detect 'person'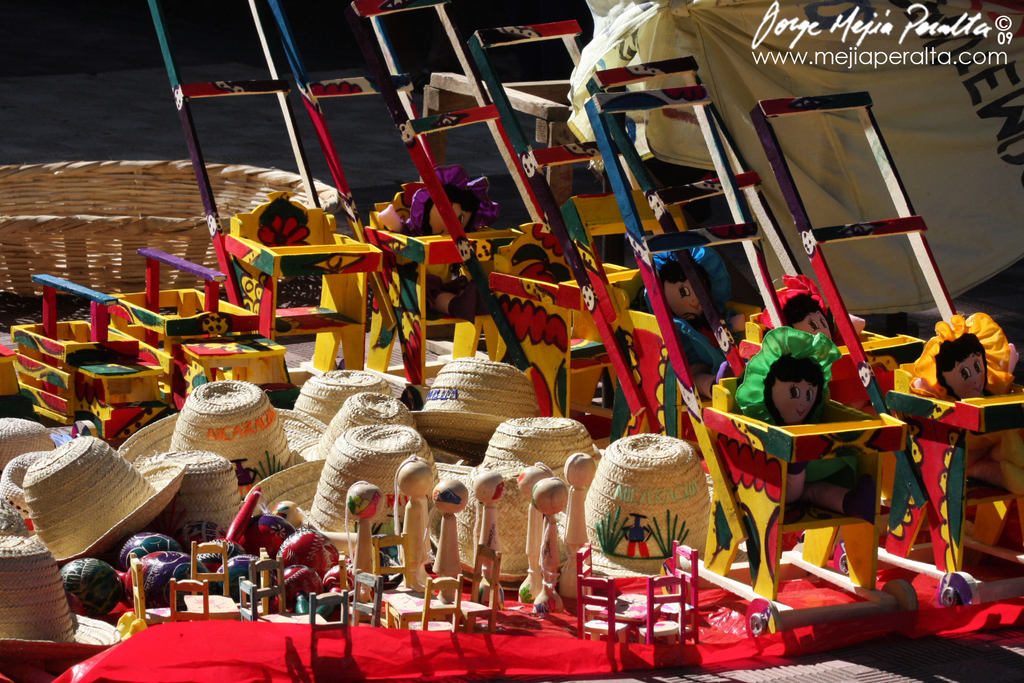
913,313,1023,495
